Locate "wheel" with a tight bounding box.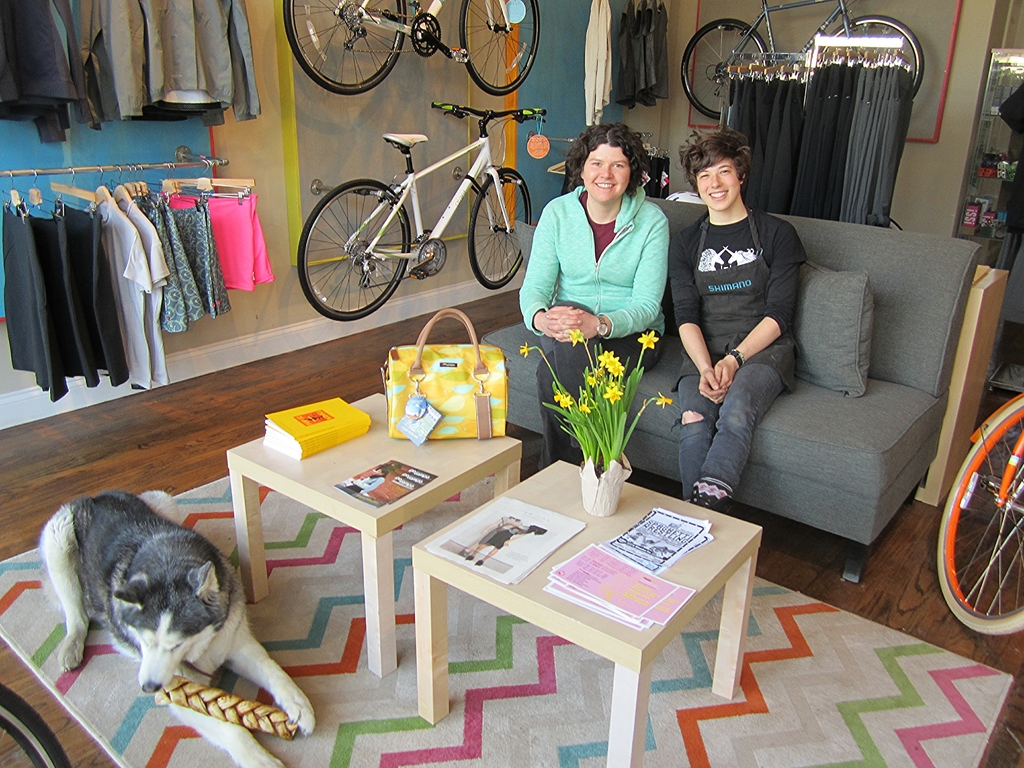
(0,682,67,767).
